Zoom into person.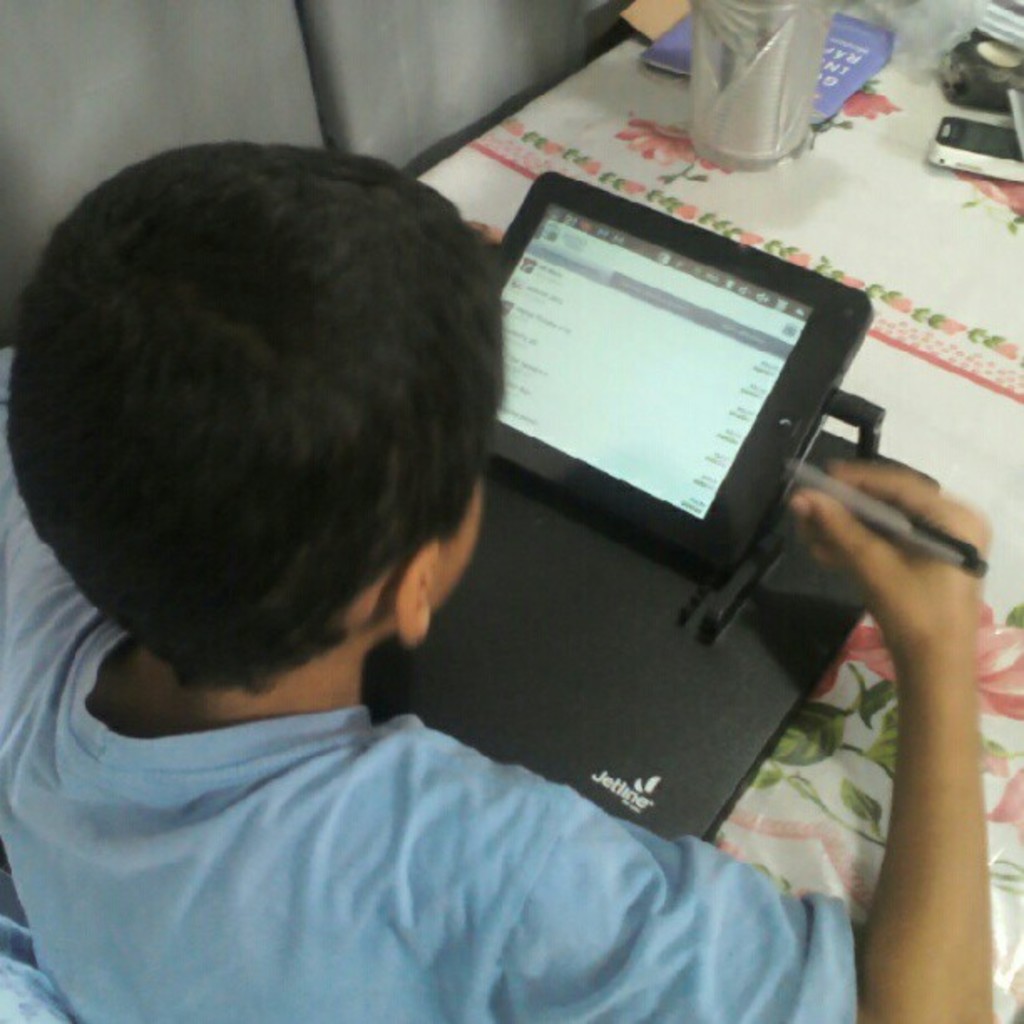
Zoom target: l=27, t=107, r=858, b=997.
